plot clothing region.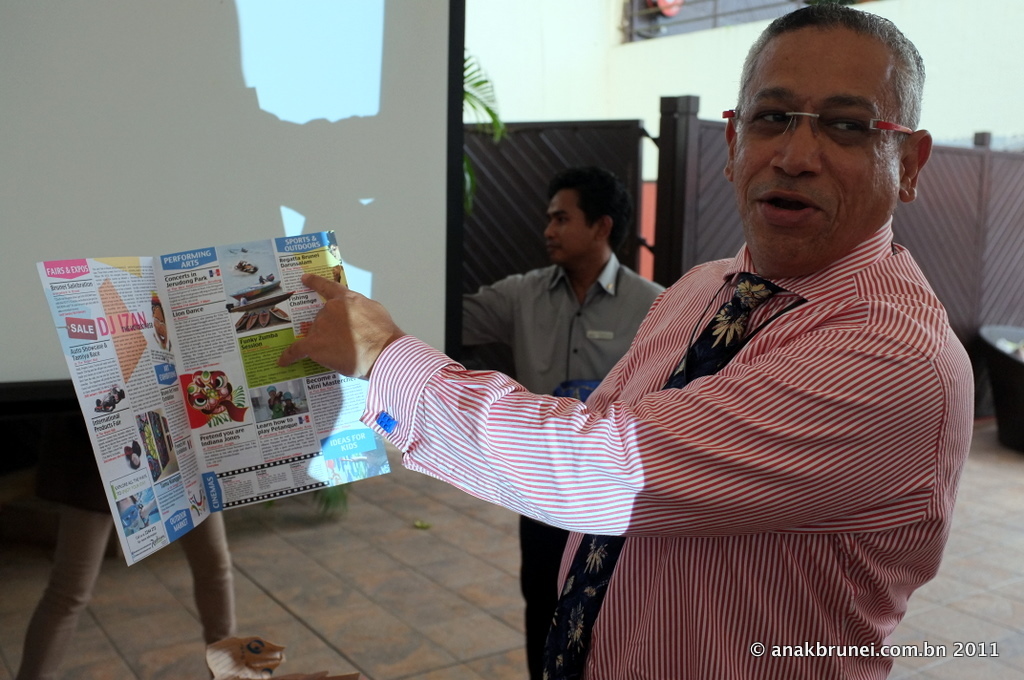
Plotted at BBox(295, 172, 921, 647).
